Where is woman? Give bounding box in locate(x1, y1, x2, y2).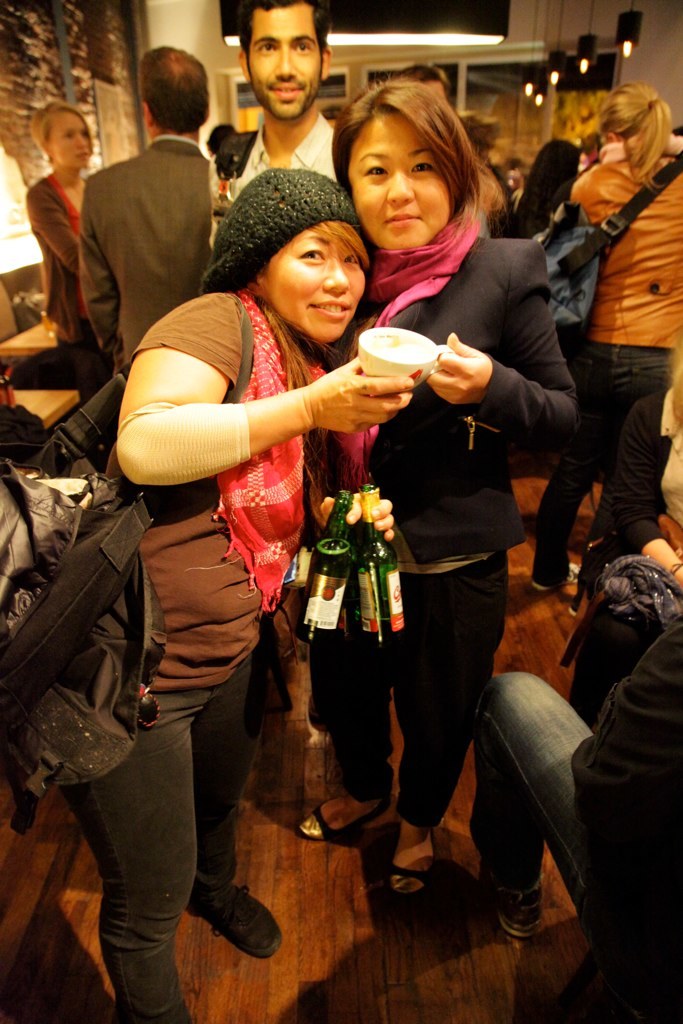
locate(500, 138, 587, 239).
